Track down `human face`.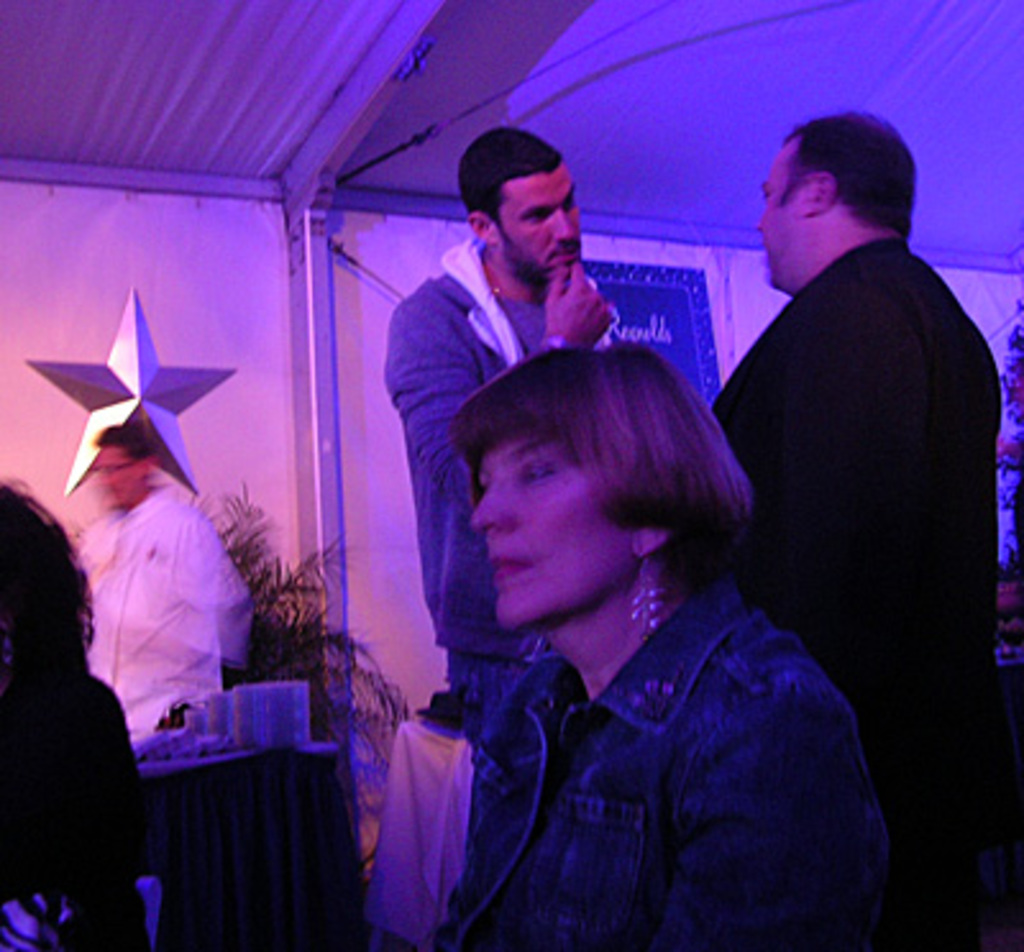
Tracked to (84,443,143,512).
